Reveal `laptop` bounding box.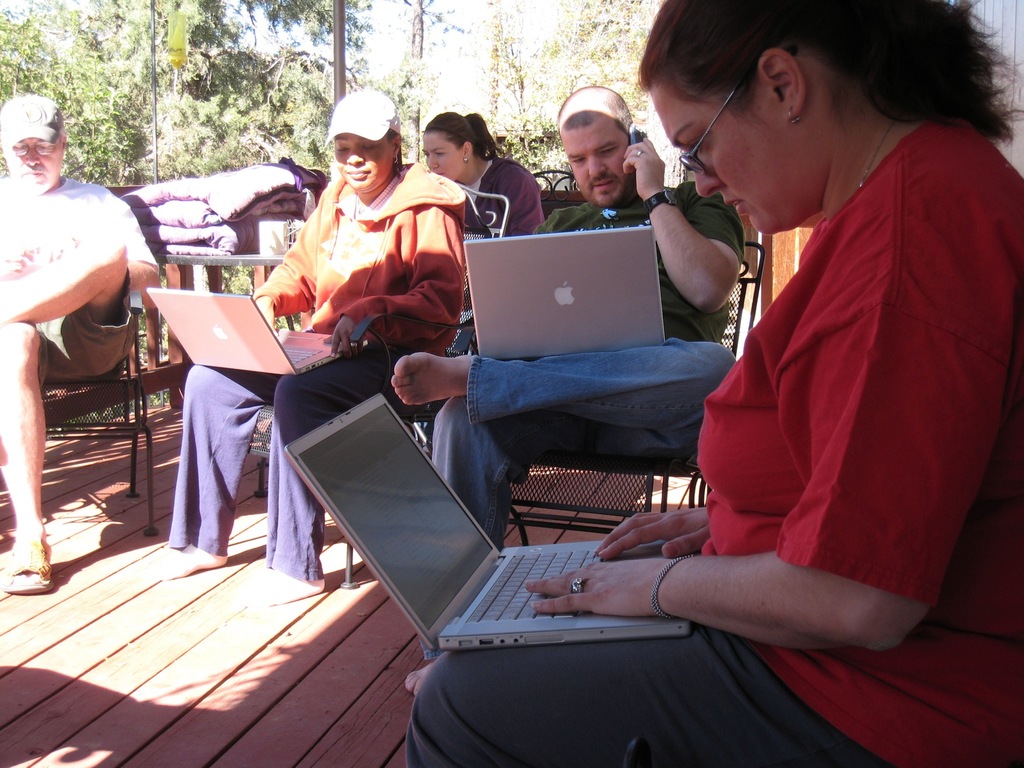
Revealed: {"x1": 276, "y1": 367, "x2": 699, "y2": 705}.
